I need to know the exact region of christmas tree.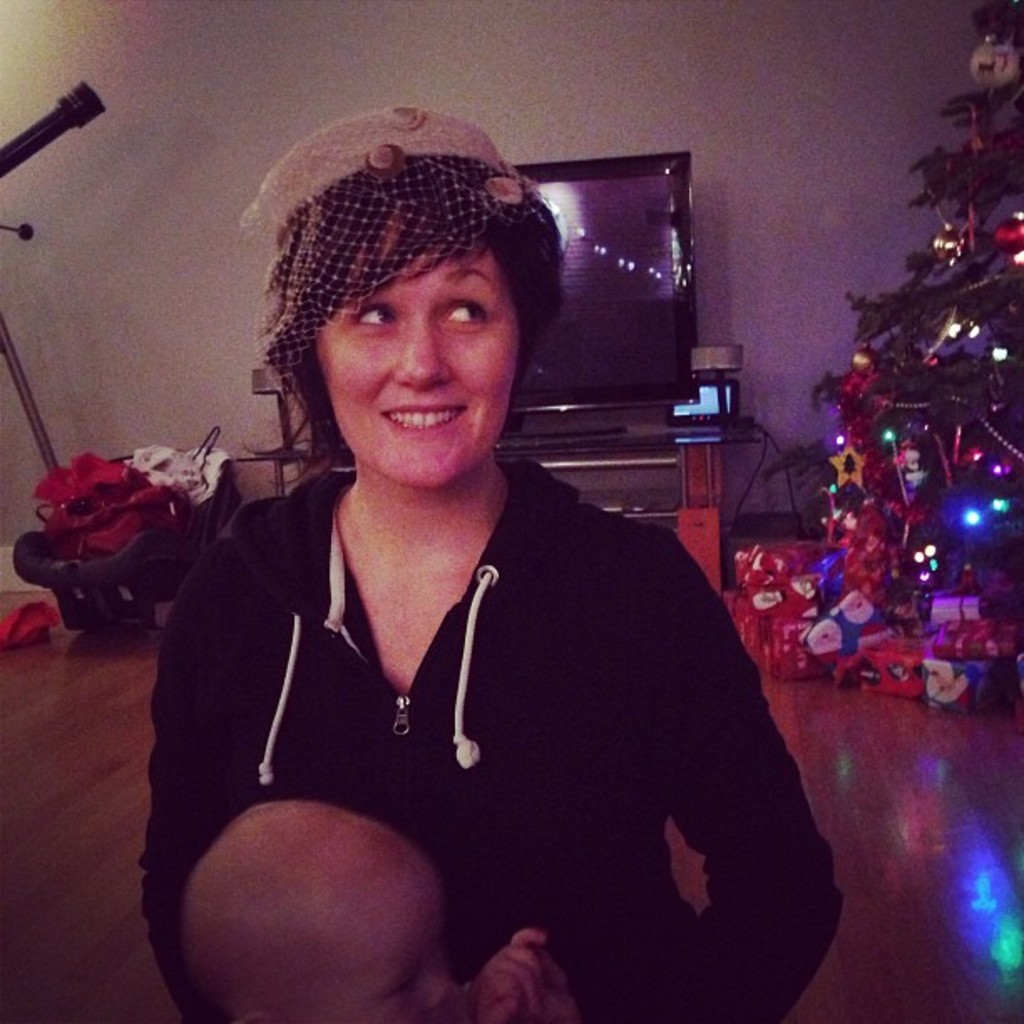
Region: select_region(803, 0, 1022, 730).
